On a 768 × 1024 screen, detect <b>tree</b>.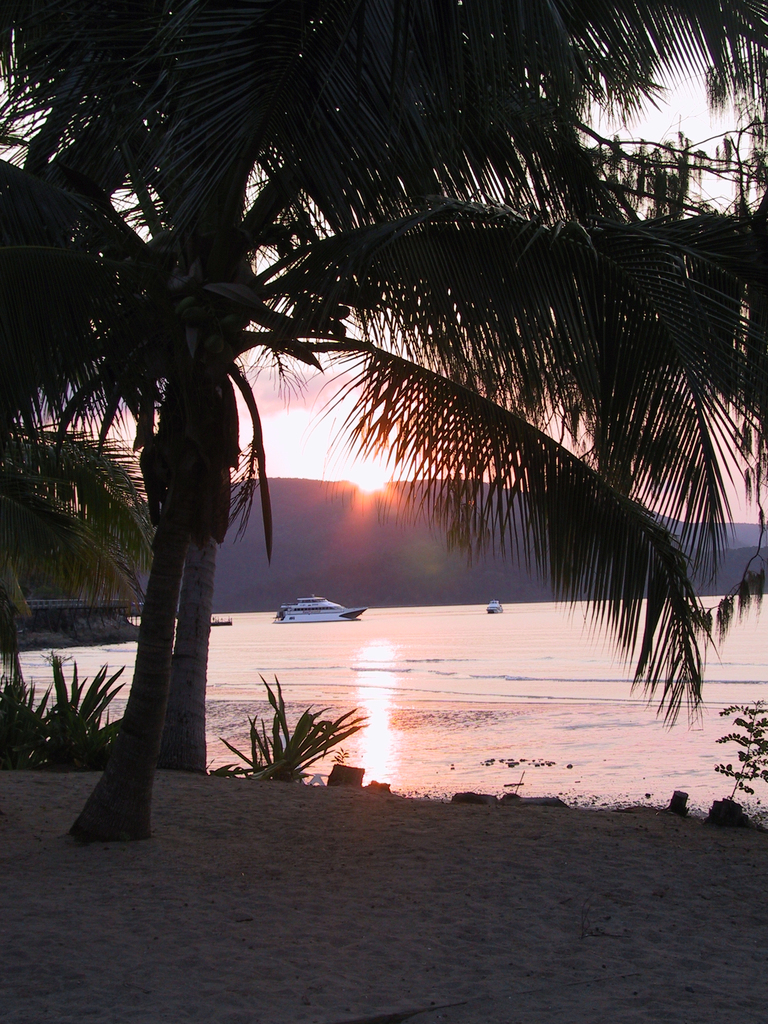
[0, 371, 171, 741].
